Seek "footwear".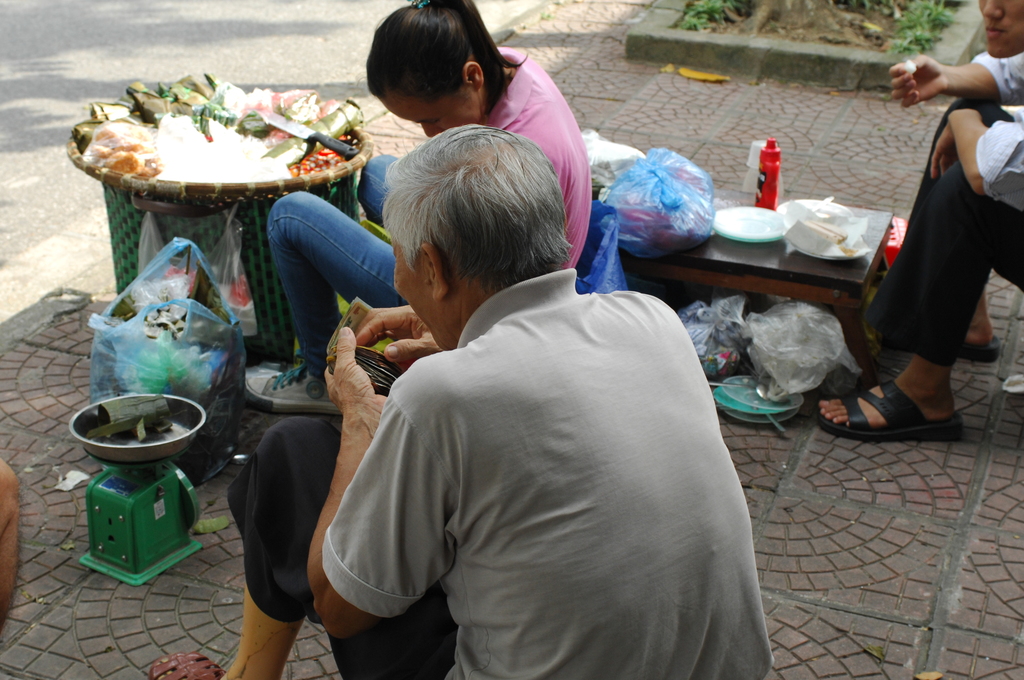
box=[248, 362, 340, 417].
